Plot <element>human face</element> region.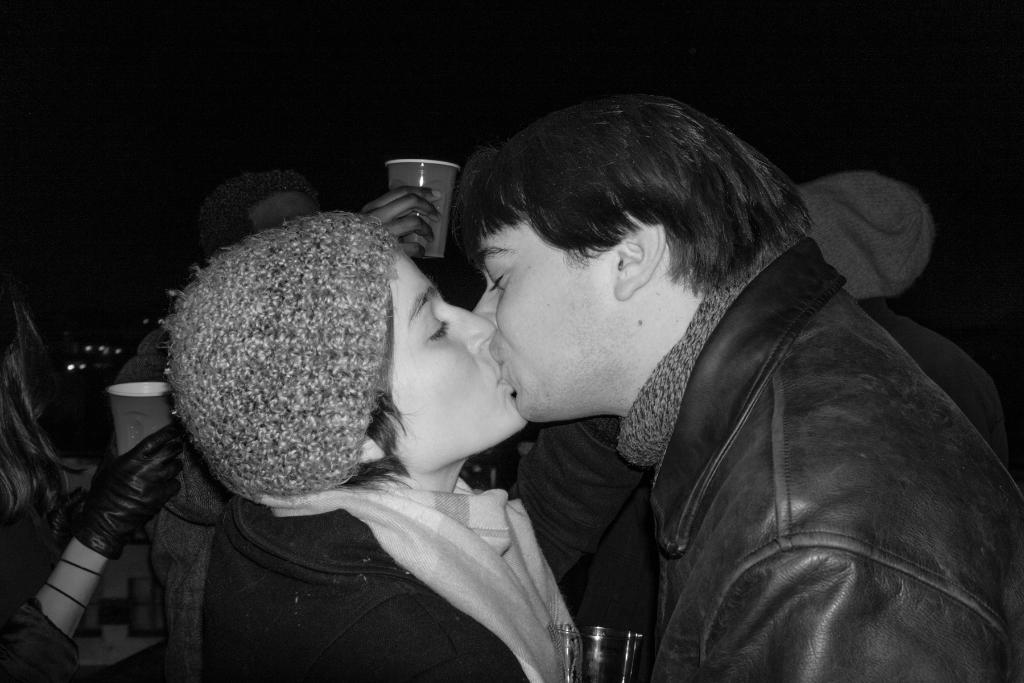
Plotted at l=470, t=223, r=616, b=422.
